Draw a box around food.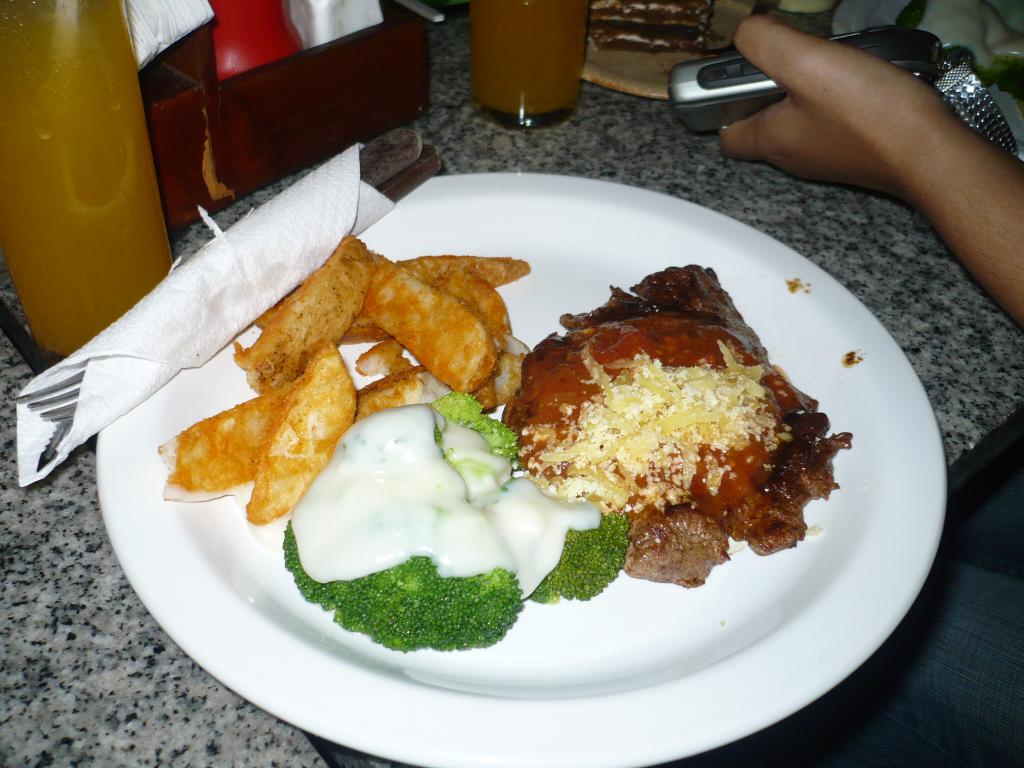
l=281, t=379, r=633, b=648.
